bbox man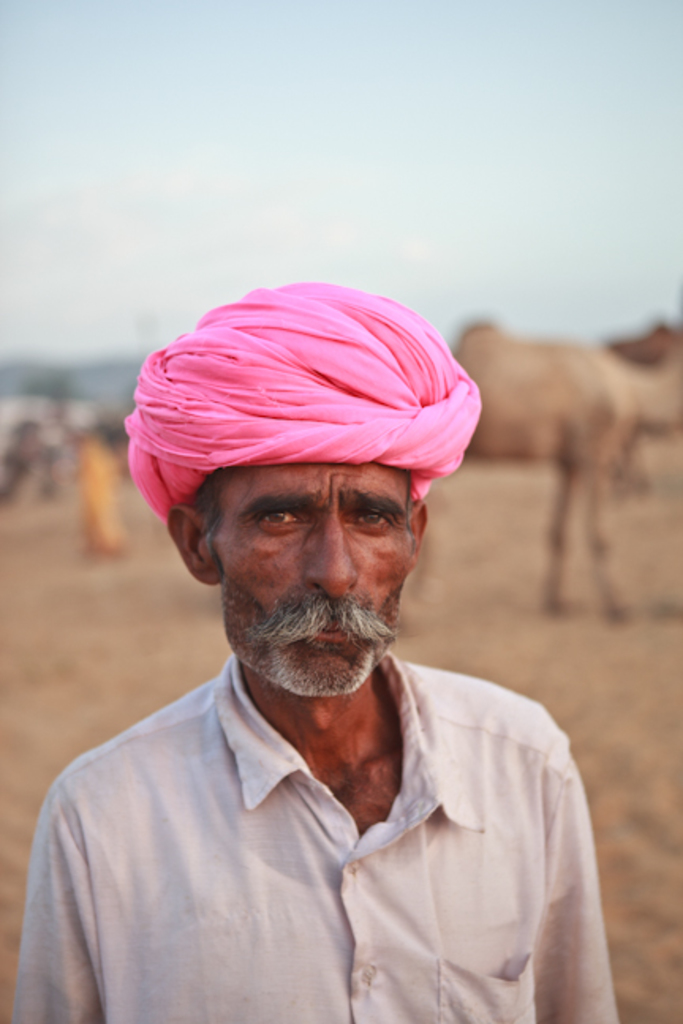
[2, 294, 642, 1023]
